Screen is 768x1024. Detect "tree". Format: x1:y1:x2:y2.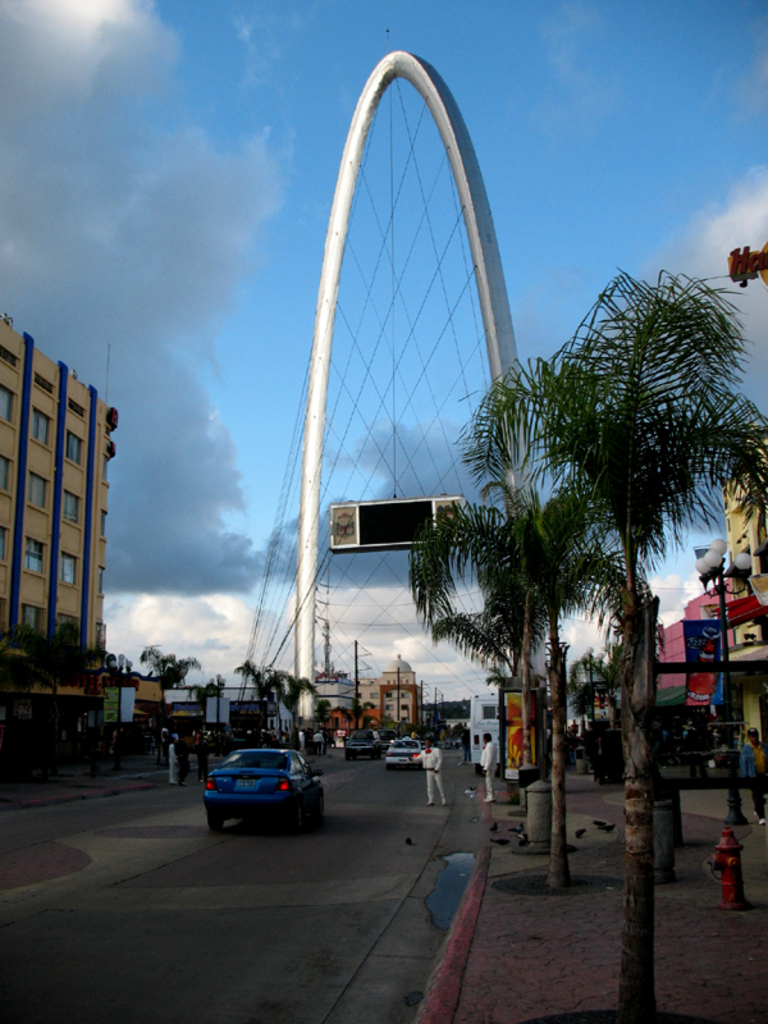
105:648:134:678.
